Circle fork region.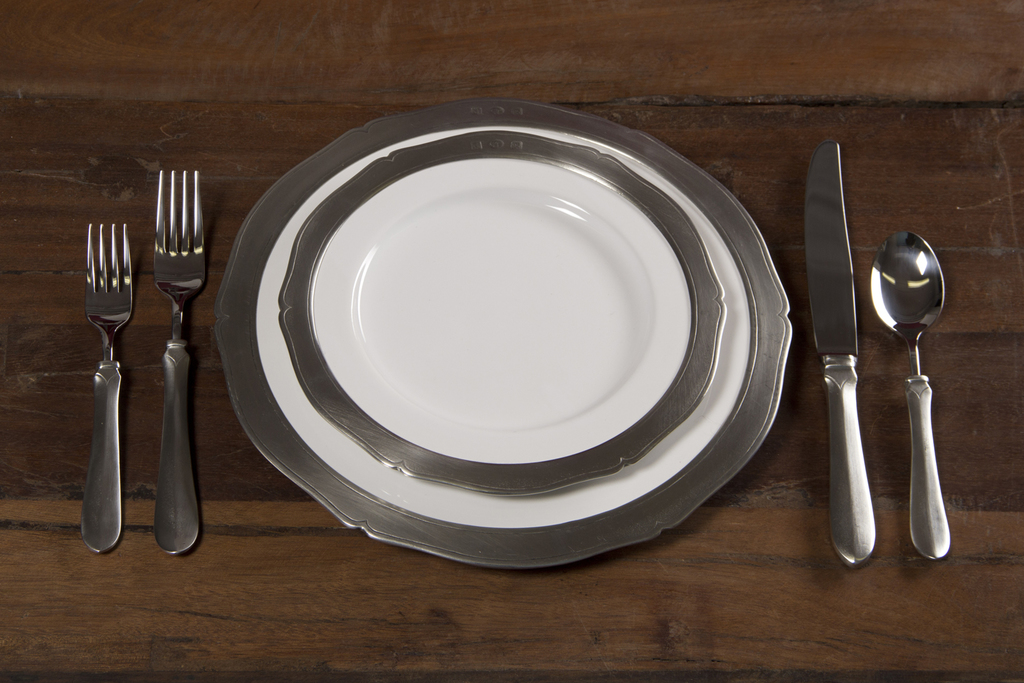
Region: <region>79, 221, 135, 556</region>.
